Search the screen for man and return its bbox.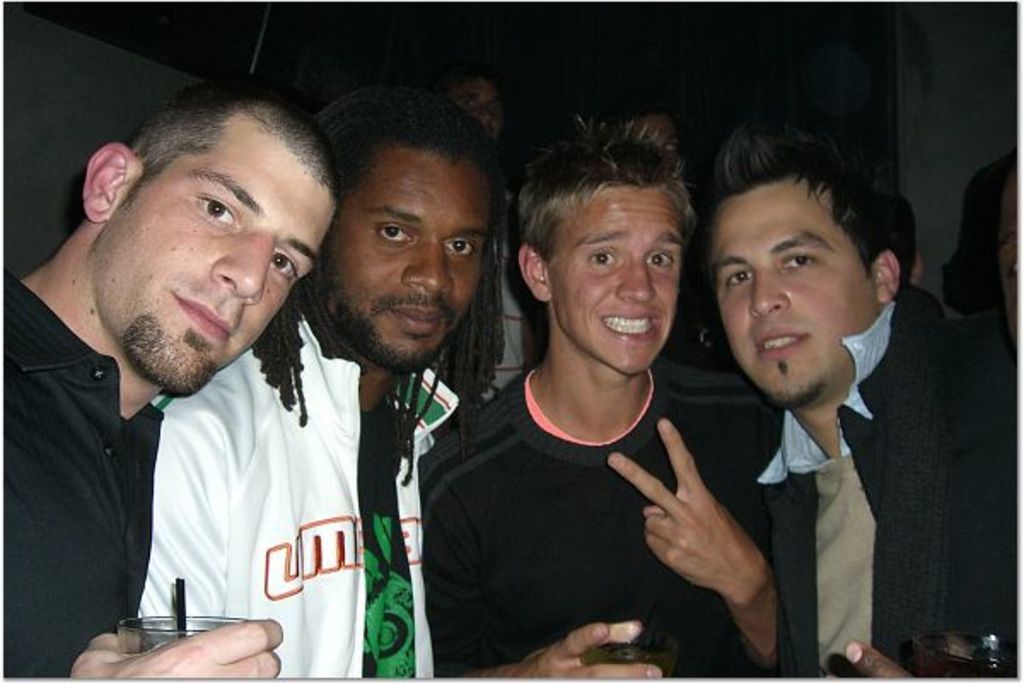
Found: box(113, 63, 705, 681).
